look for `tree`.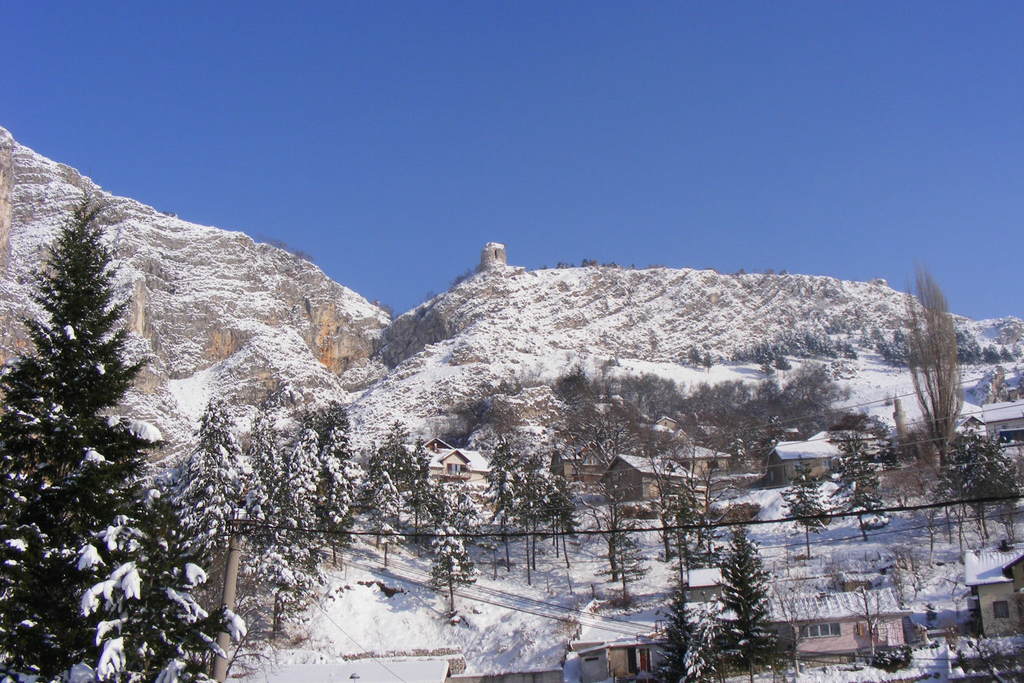
Found: [x1=832, y1=566, x2=907, y2=660].
